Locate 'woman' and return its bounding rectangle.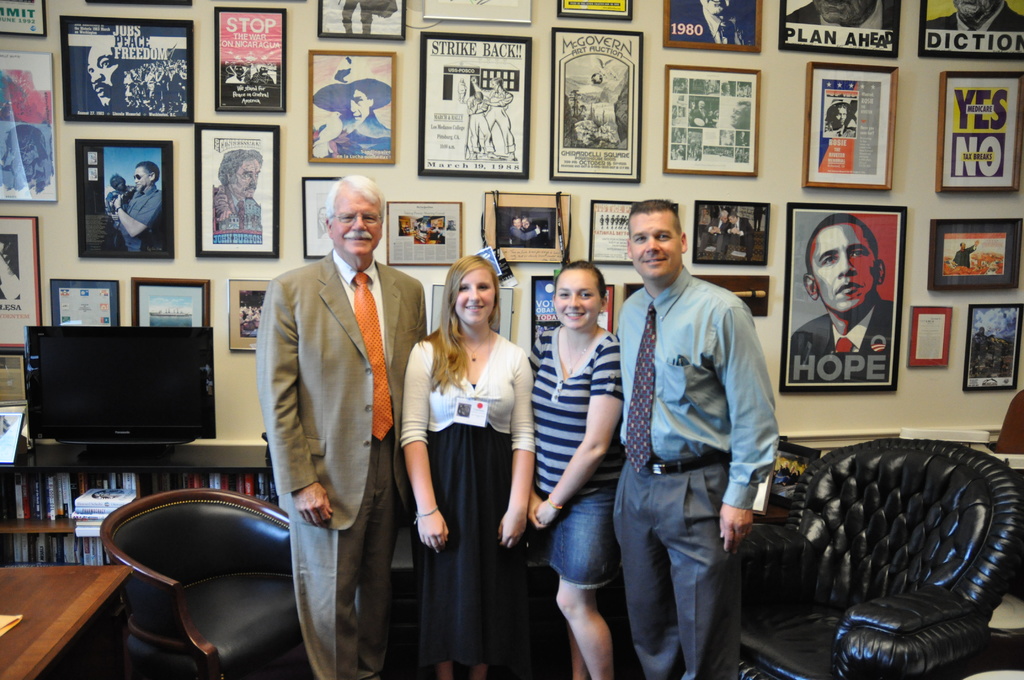
detection(524, 260, 629, 679).
